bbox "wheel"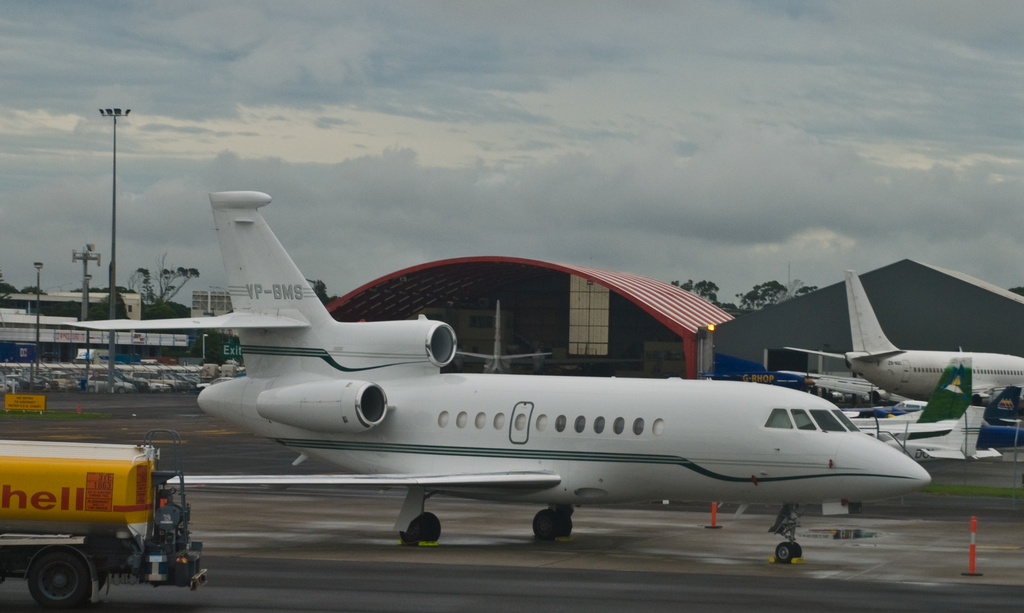
<box>794,543,805,558</box>
